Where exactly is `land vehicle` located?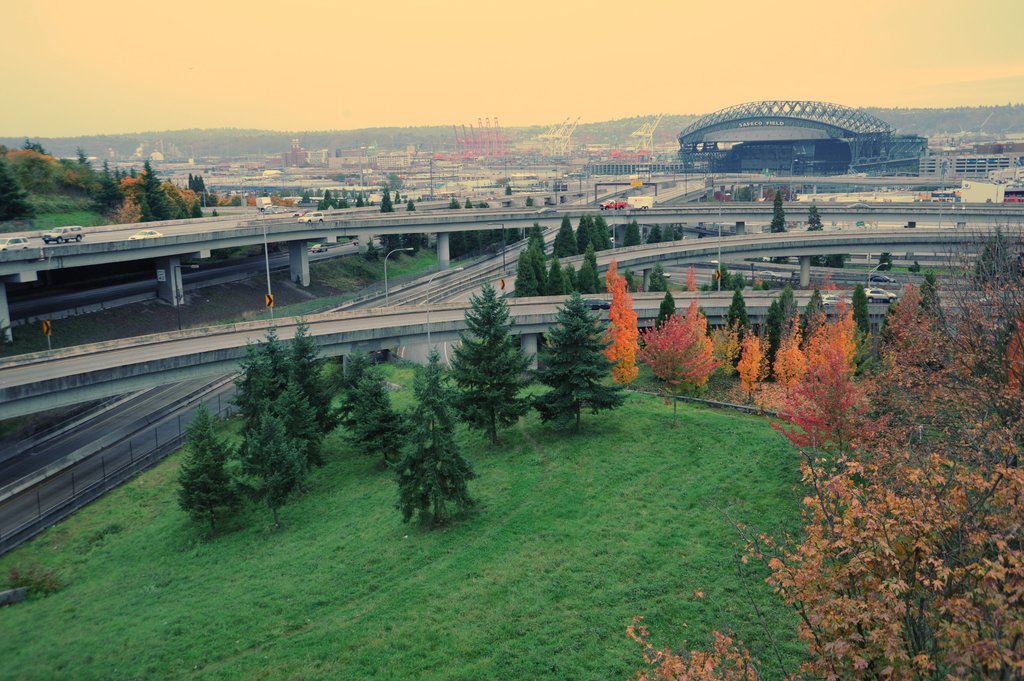
Its bounding box is bbox=(865, 287, 896, 301).
